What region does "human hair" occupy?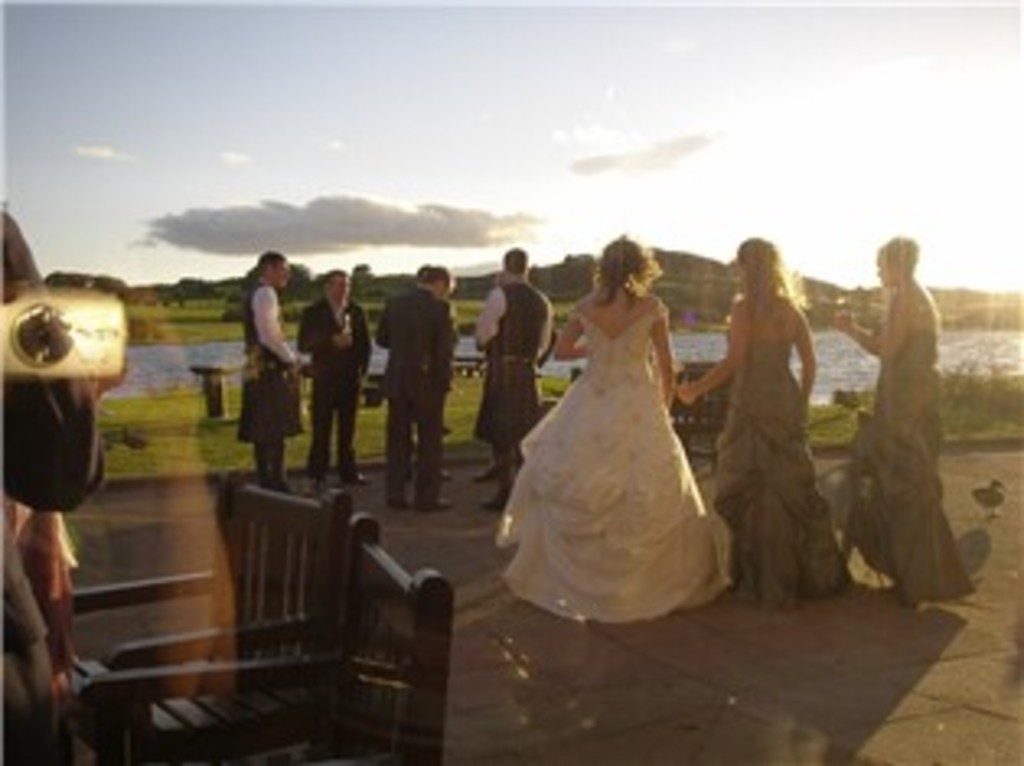
499:244:525:274.
